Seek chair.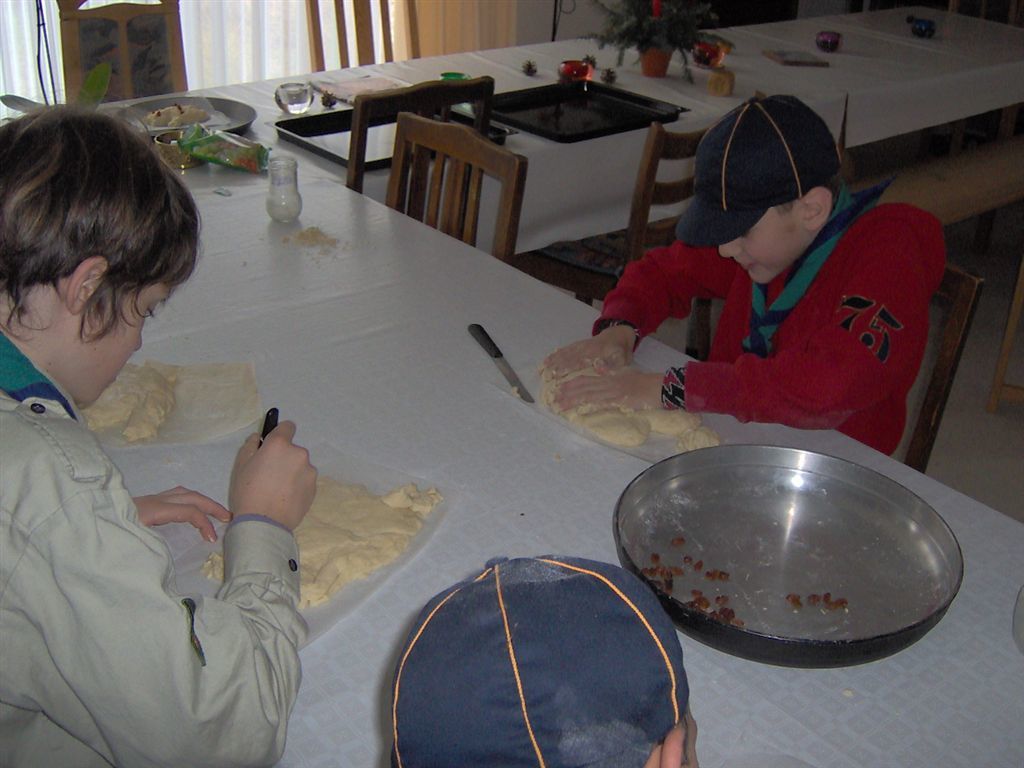
x1=520, y1=90, x2=766, y2=365.
